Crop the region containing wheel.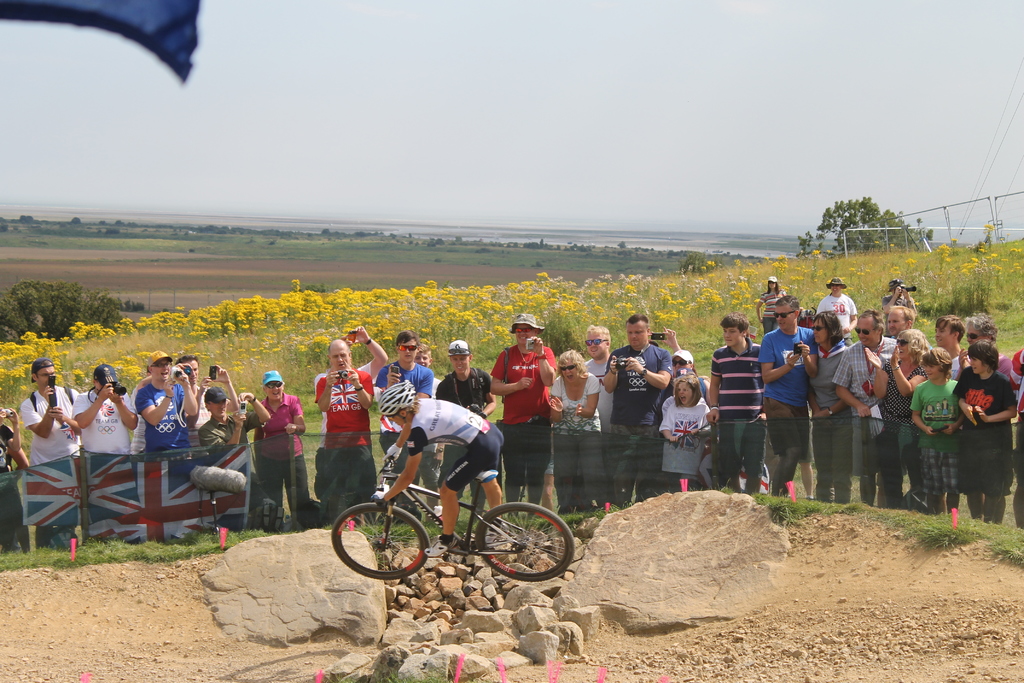
Crop region: rect(473, 511, 569, 584).
